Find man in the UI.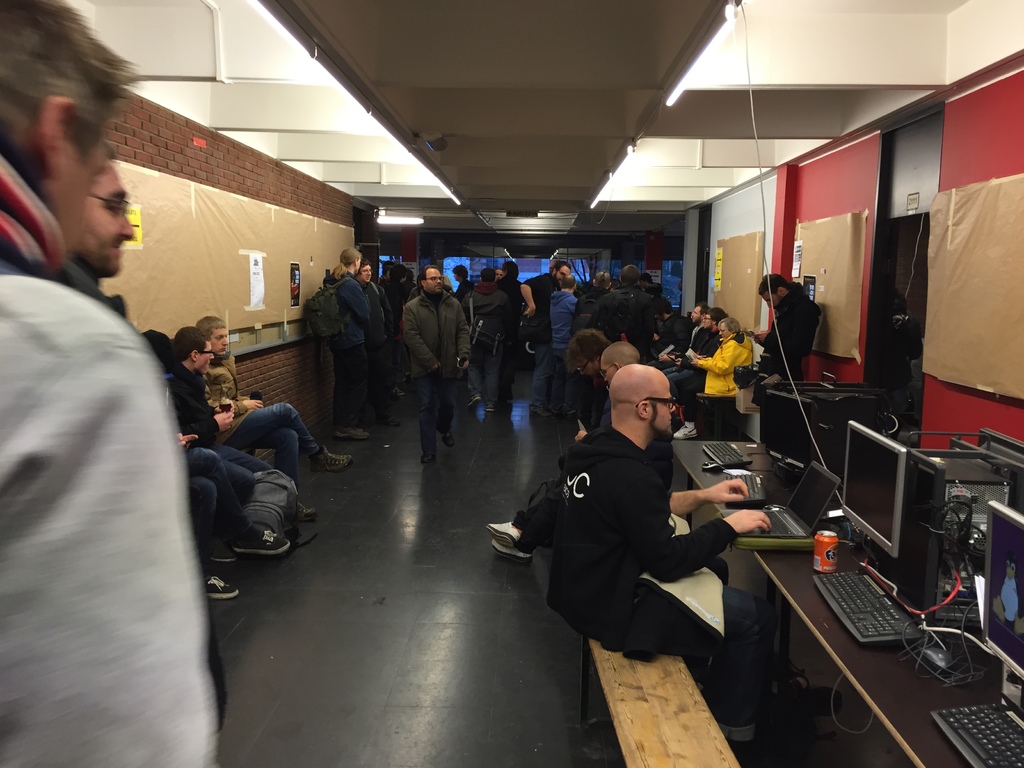
UI element at 657,302,737,415.
